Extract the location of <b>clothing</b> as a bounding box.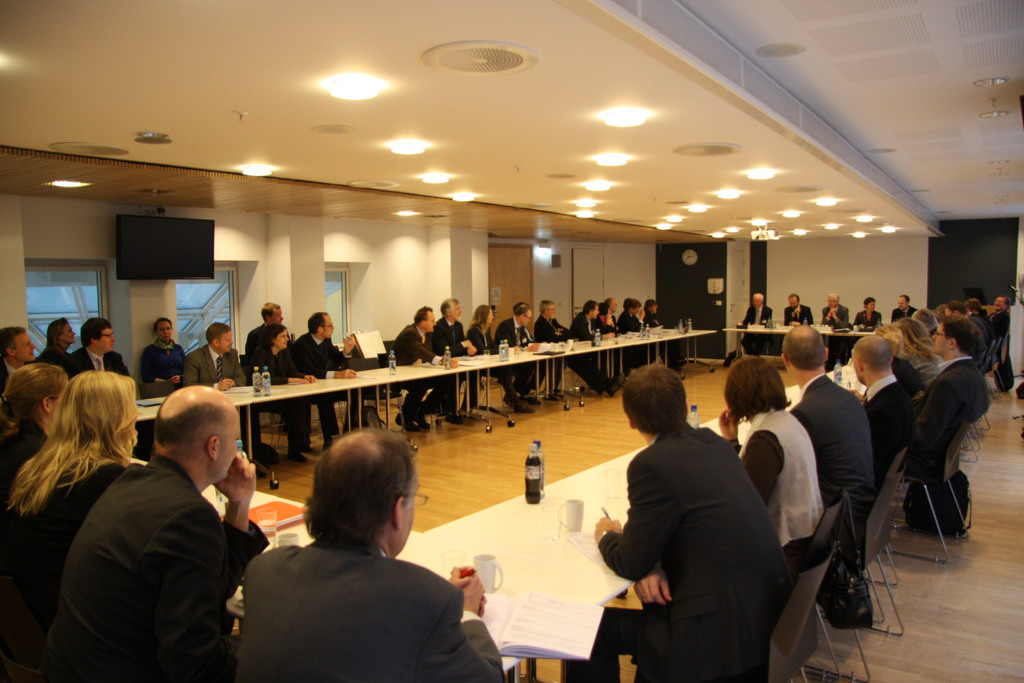
bbox(239, 526, 504, 682).
